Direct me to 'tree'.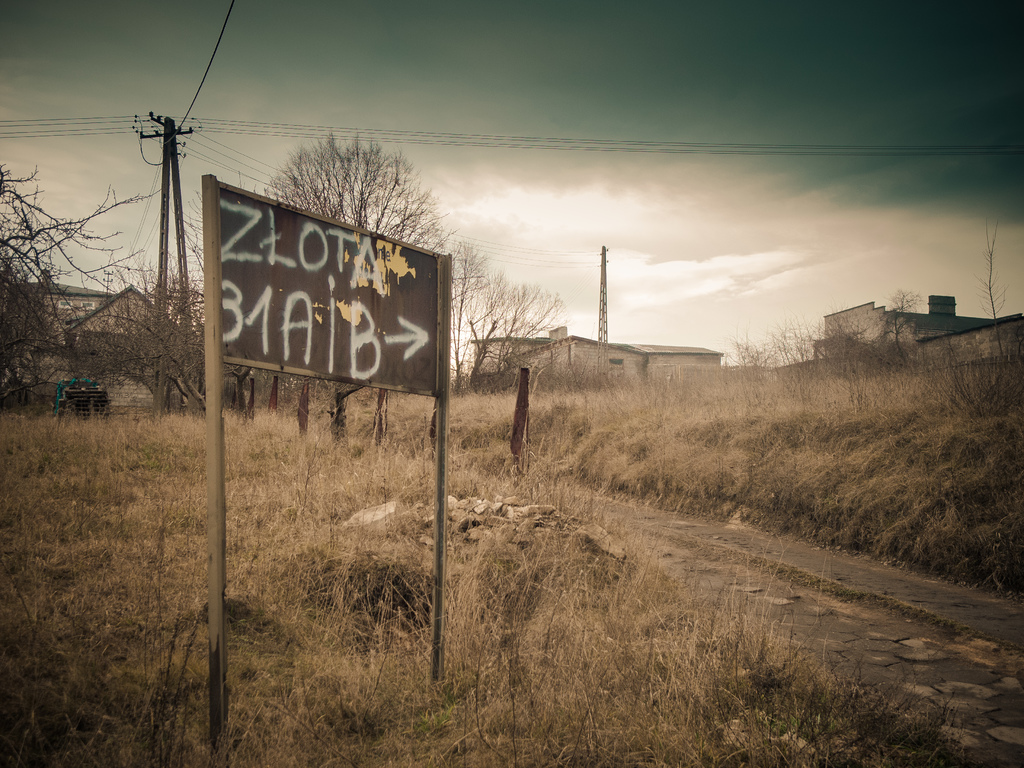
Direction: Rect(419, 250, 567, 414).
